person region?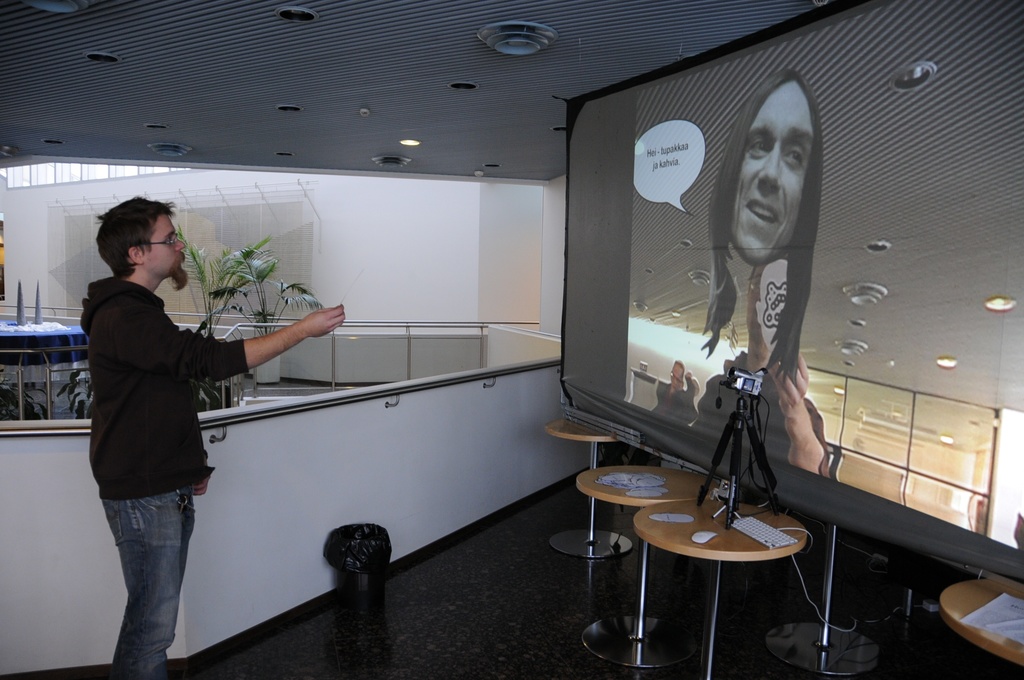
BBox(77, 197, 347, 676)
